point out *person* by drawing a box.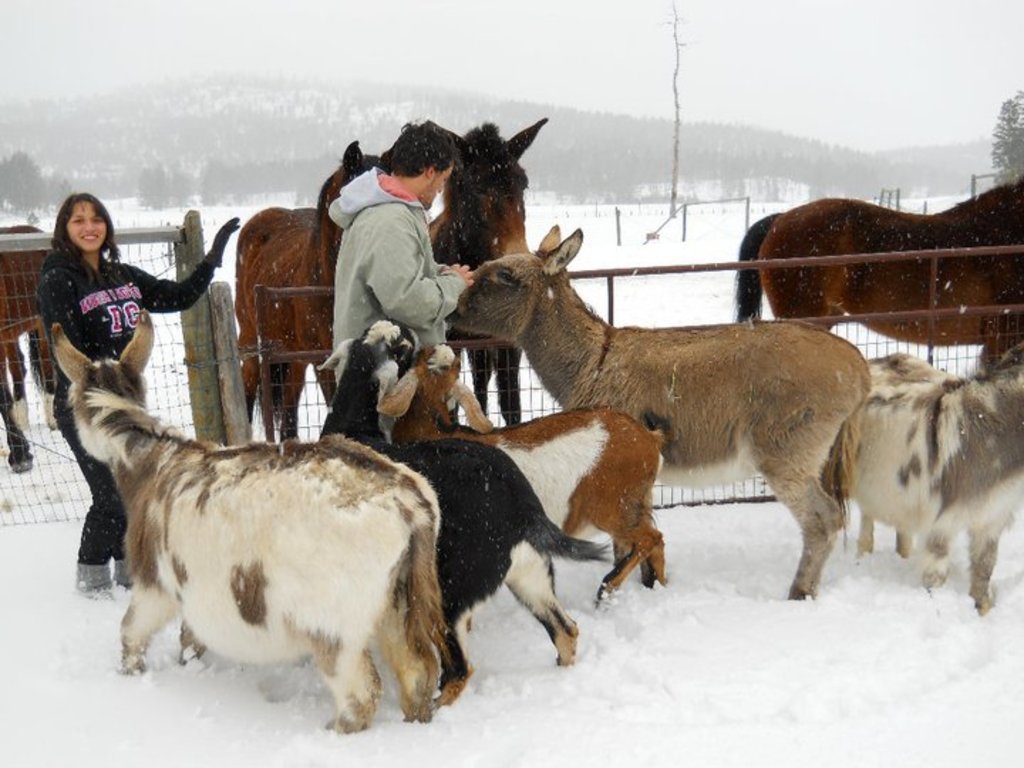
pyautogui.locateOnScreen(330, 118, 468, 435).
